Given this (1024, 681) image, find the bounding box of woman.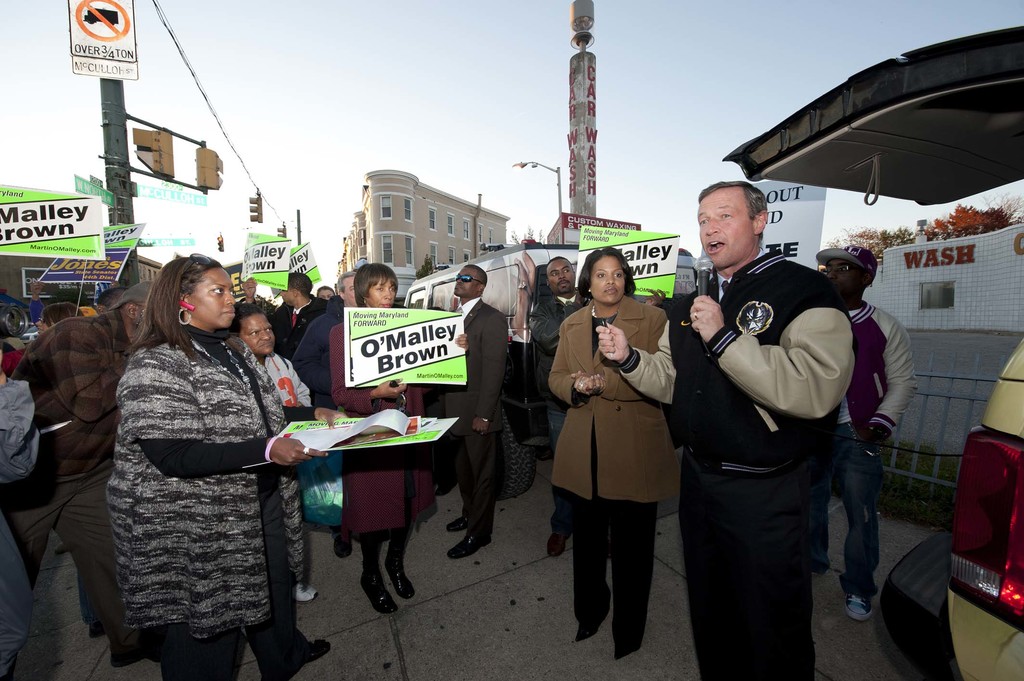
326 260 436 616.
